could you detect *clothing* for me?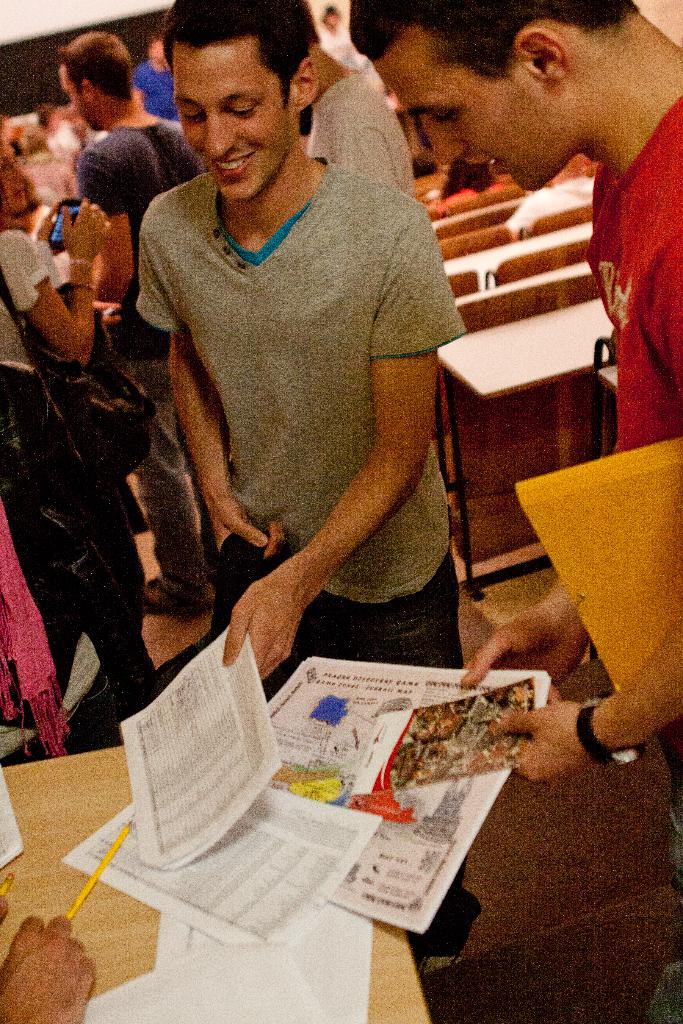
Detection result: left=582, top=84, right=682, bottom=1023.
